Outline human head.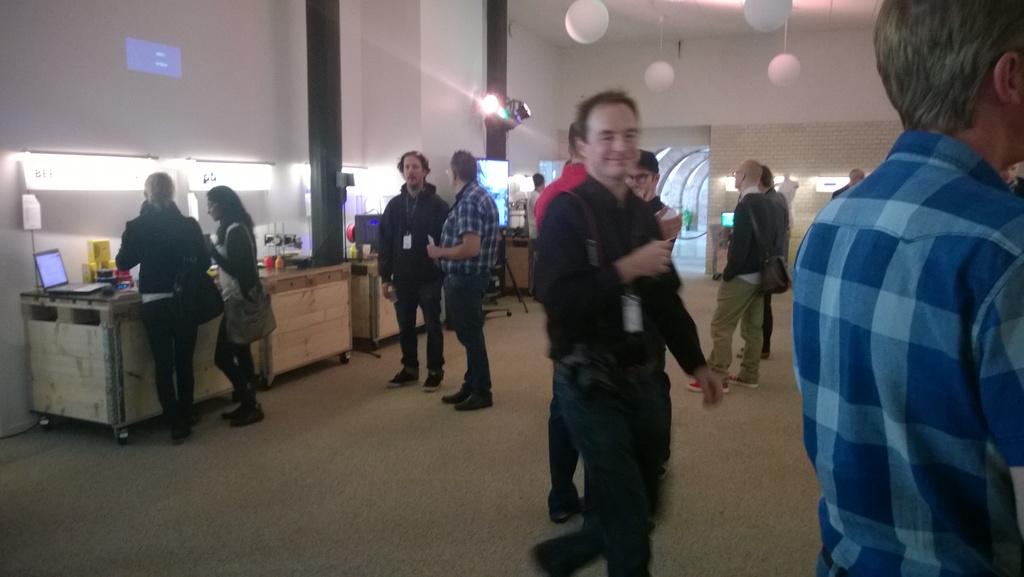
Outline: box(531, 172, 545, 190).
